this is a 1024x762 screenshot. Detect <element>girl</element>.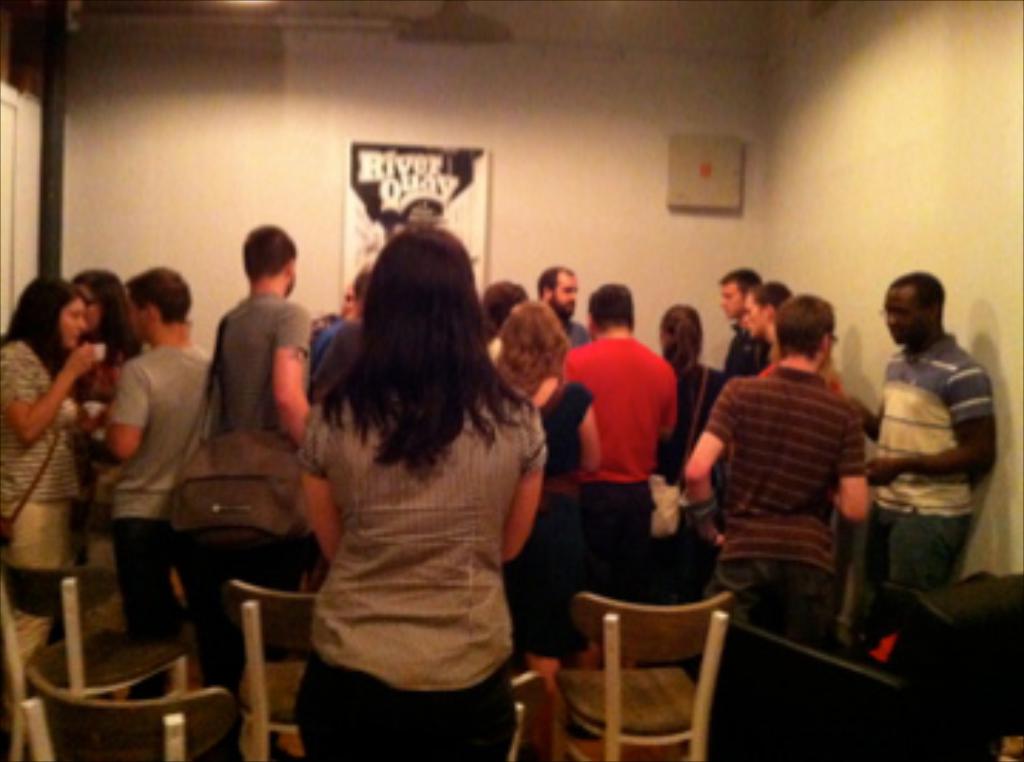
{"left": 299, "top": 225, "right": 549, "bottom": 759}.
